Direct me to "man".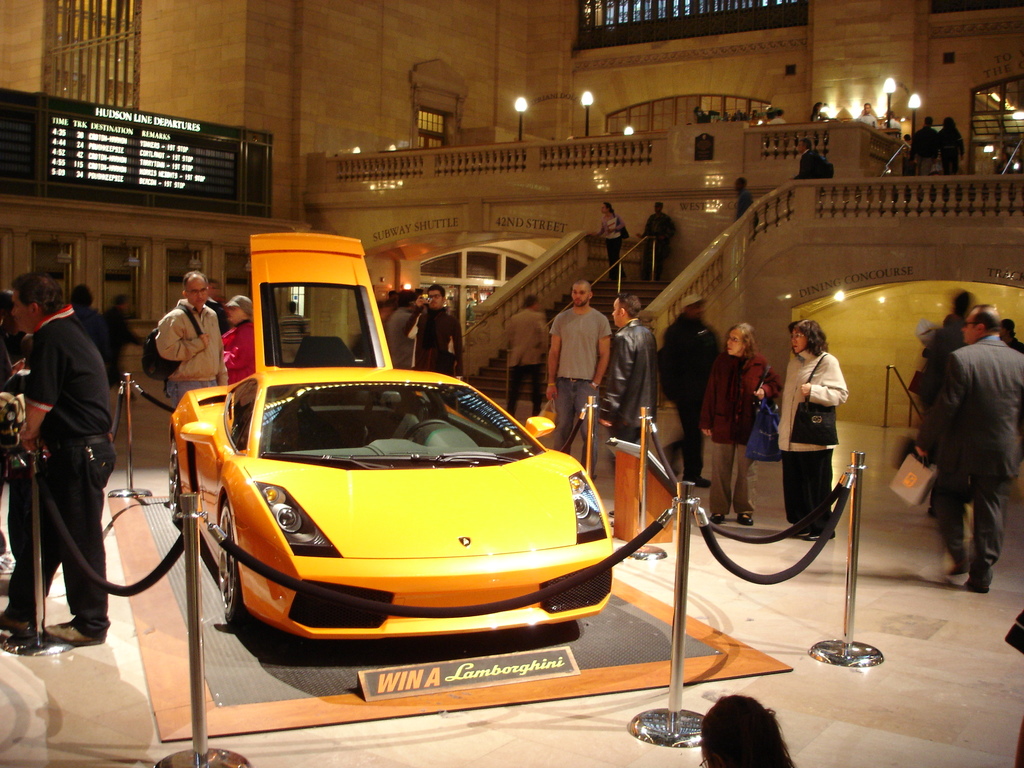
Direction: select_region(598, 293, 656, 527).
